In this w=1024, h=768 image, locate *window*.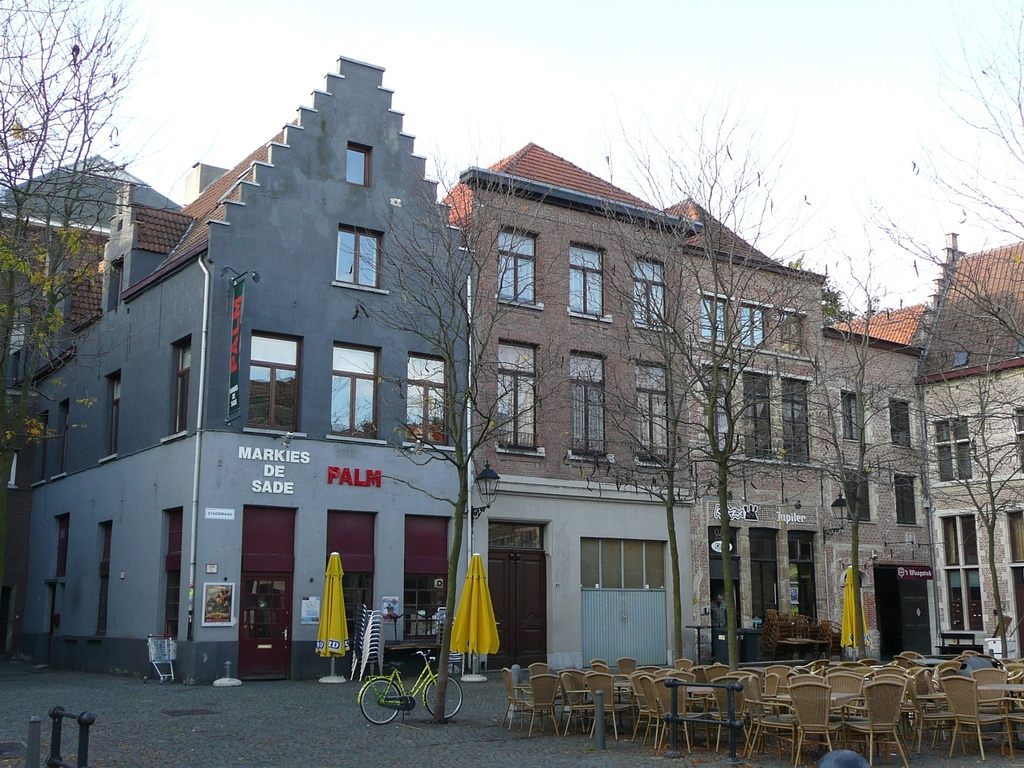
Bounding box: (497,226,537,302).
